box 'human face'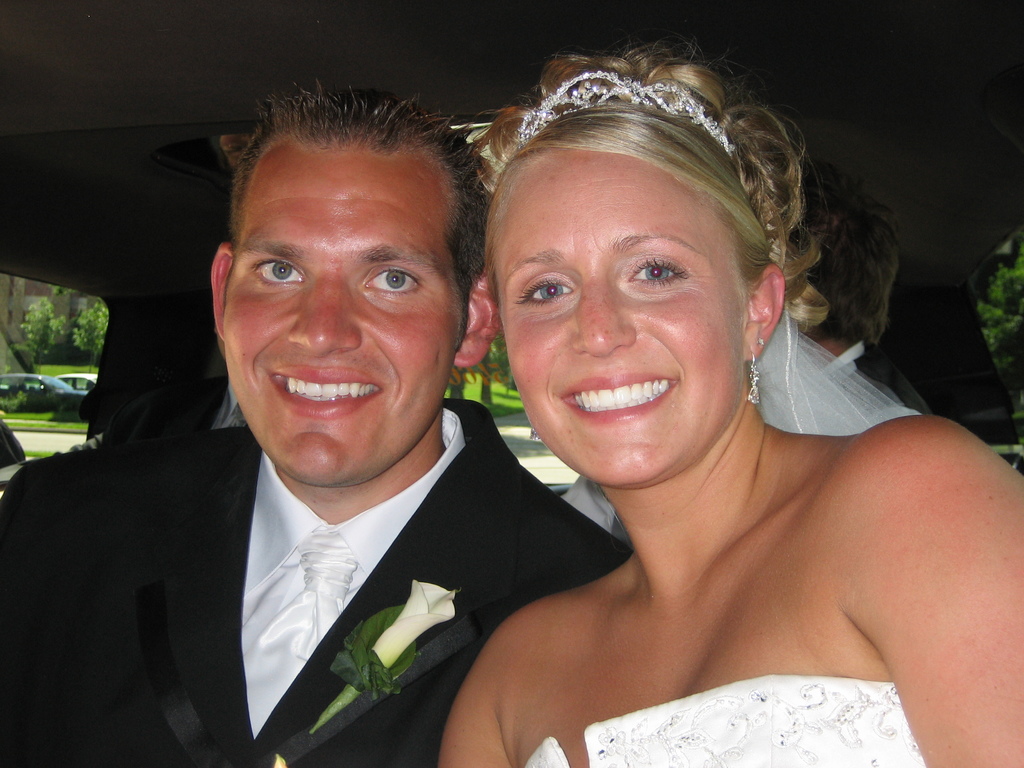
<box>223,143,459,484</box>
